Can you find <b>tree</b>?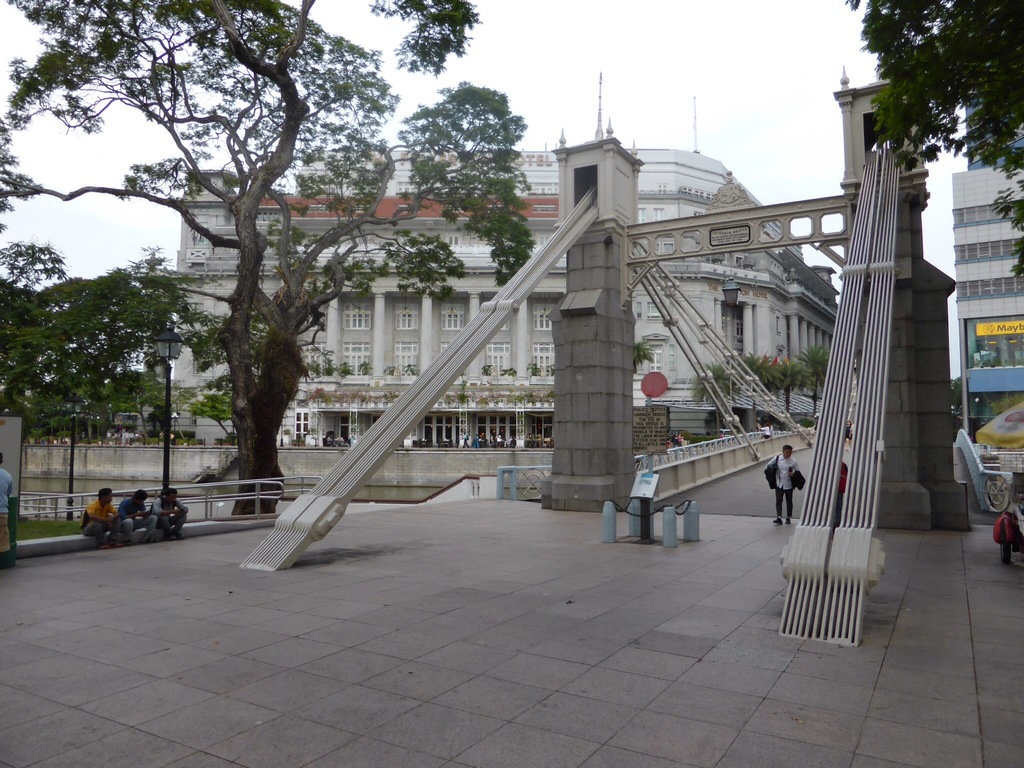
Yes, bounding box: bbox=(696, 360, 730, 412).
